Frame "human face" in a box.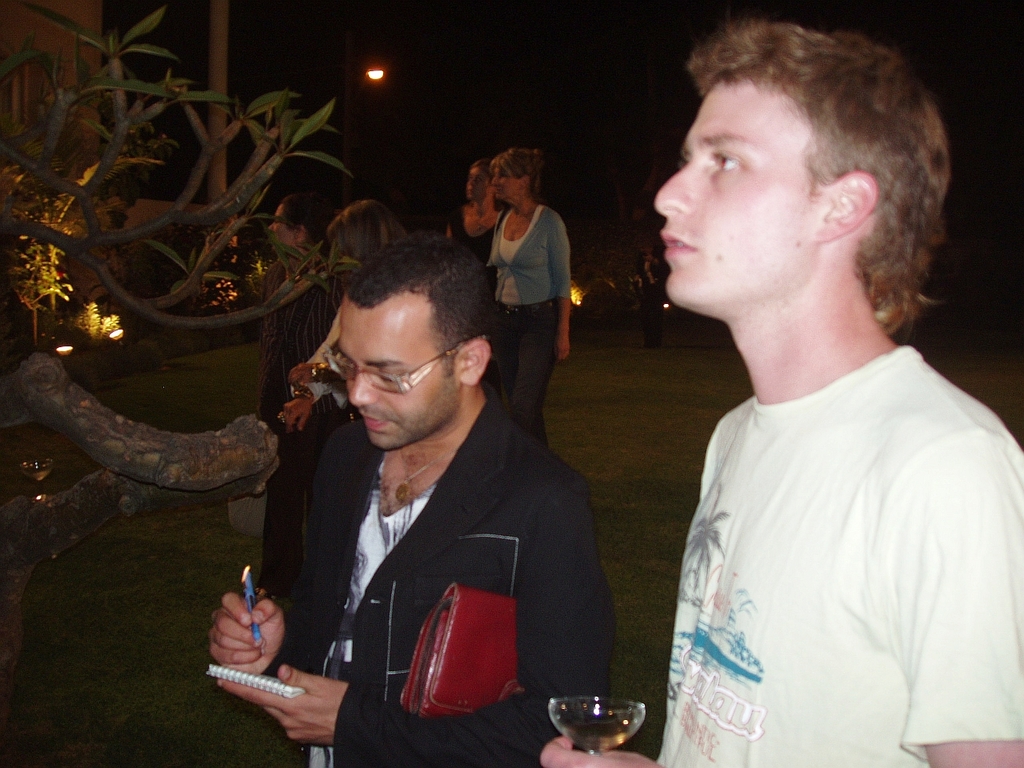
bbox=[490, 164, 514, 198].
